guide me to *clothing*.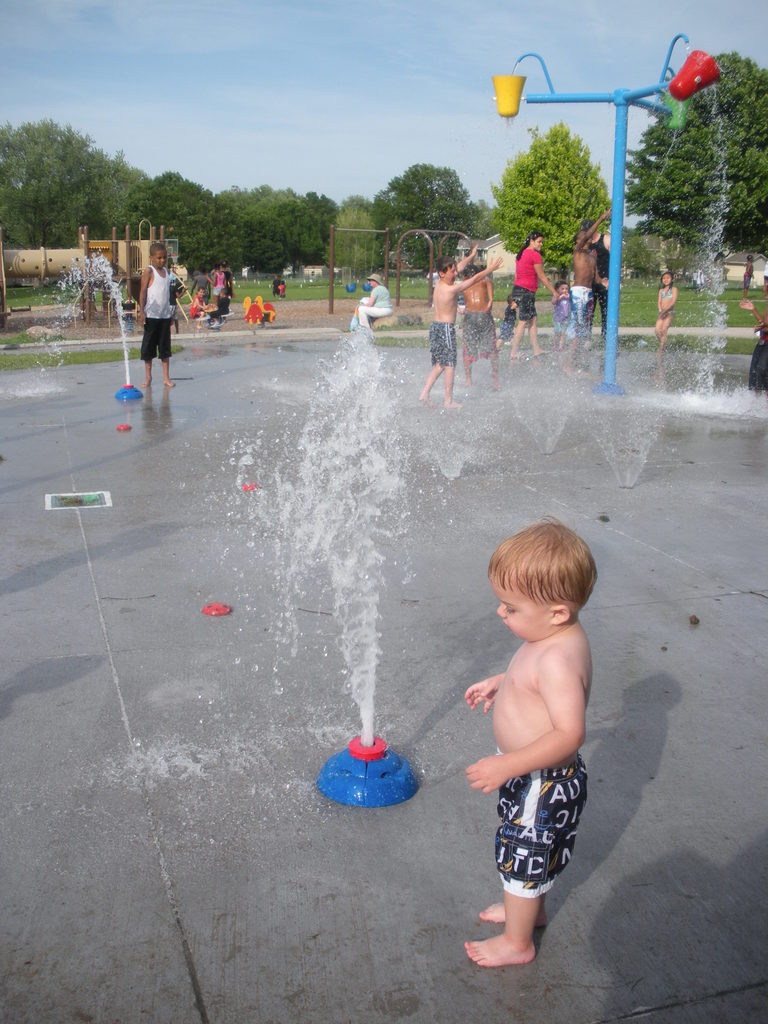
Guidance: pyautogui.locateOnScreen(508, 243, 544, 321).
